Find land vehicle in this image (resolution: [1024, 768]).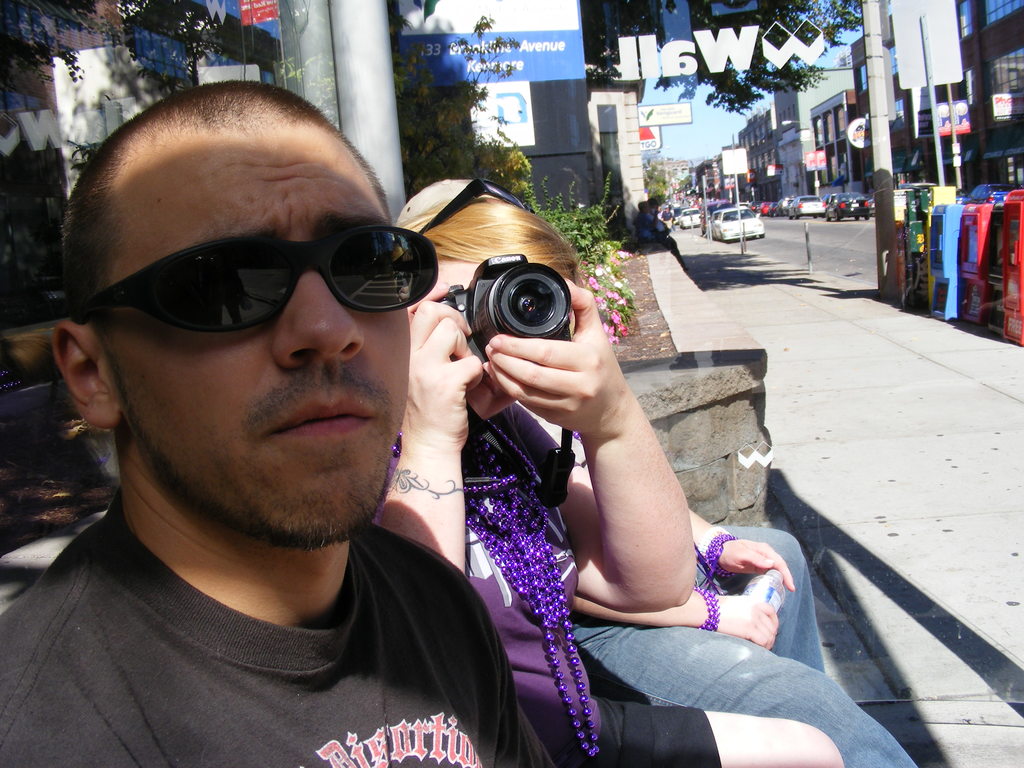
rect(703, 202, 733, 233).
